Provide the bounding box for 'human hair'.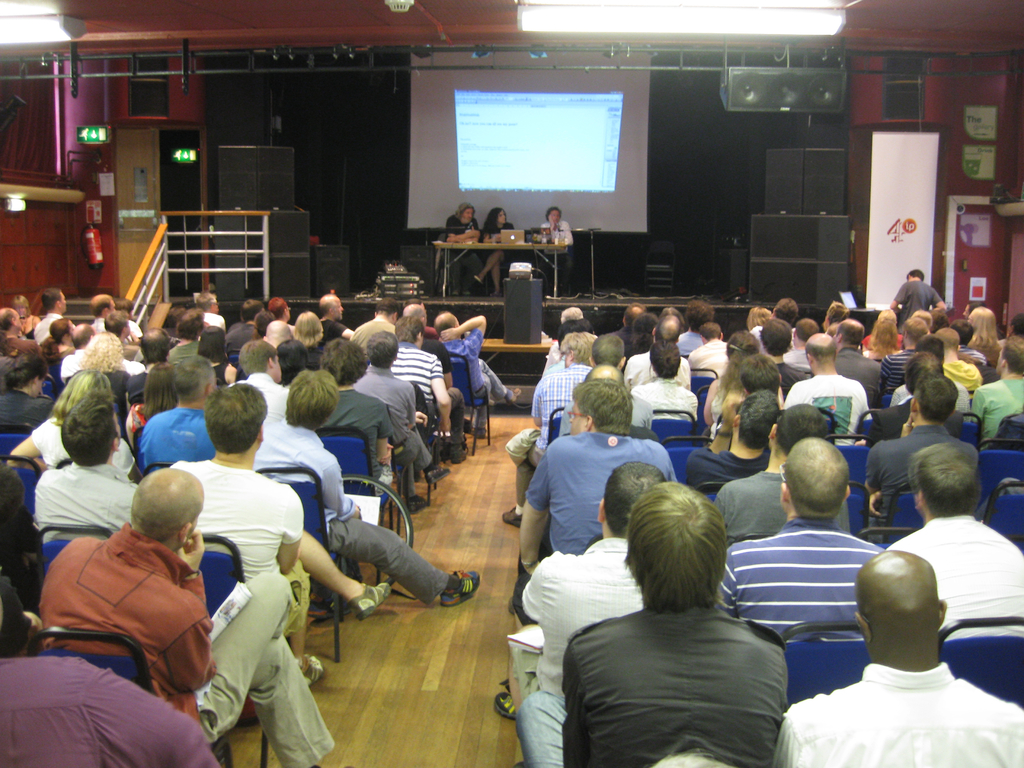
bbox=[761, 321, 792, 353].
